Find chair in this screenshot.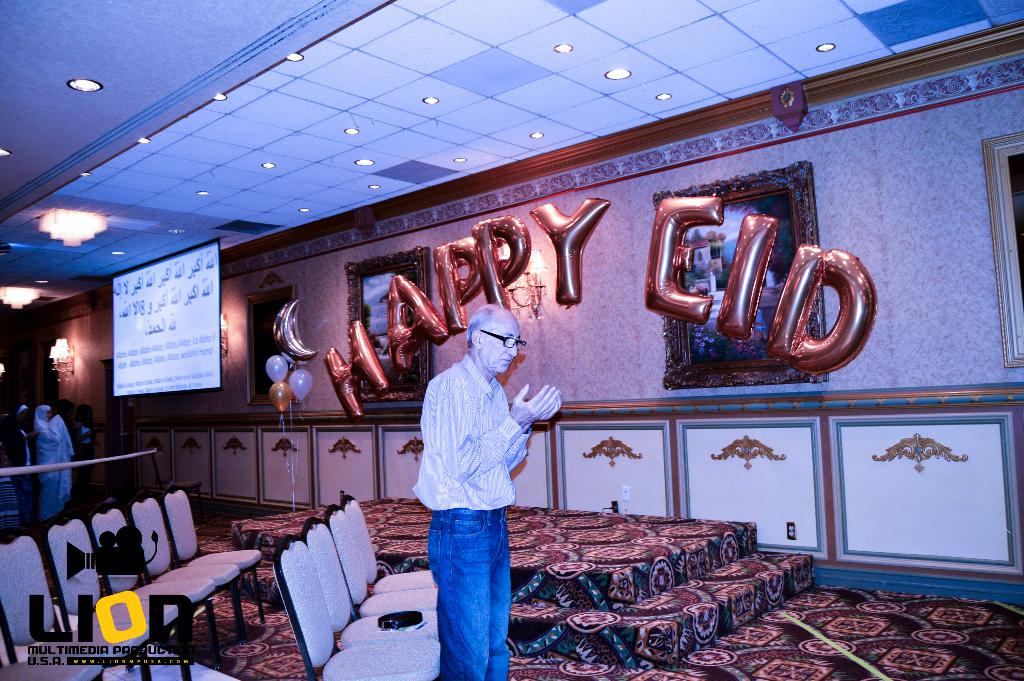
The bounding box for chair is <region>334, 491, 439, 598</region>.
